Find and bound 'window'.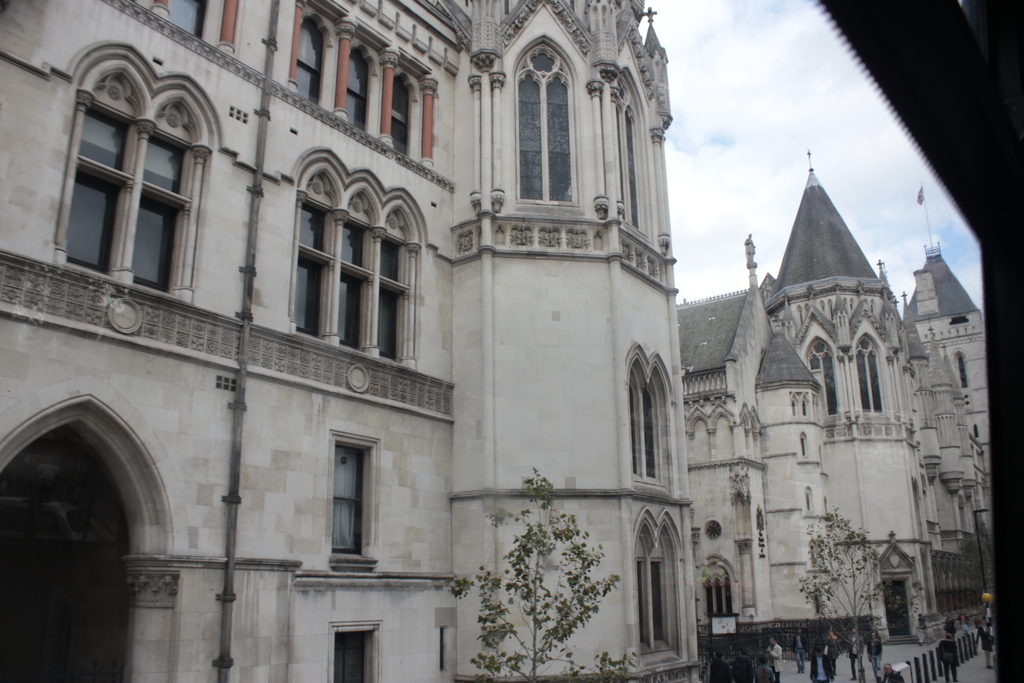
Bound: box(638, 558, 668, 651).
